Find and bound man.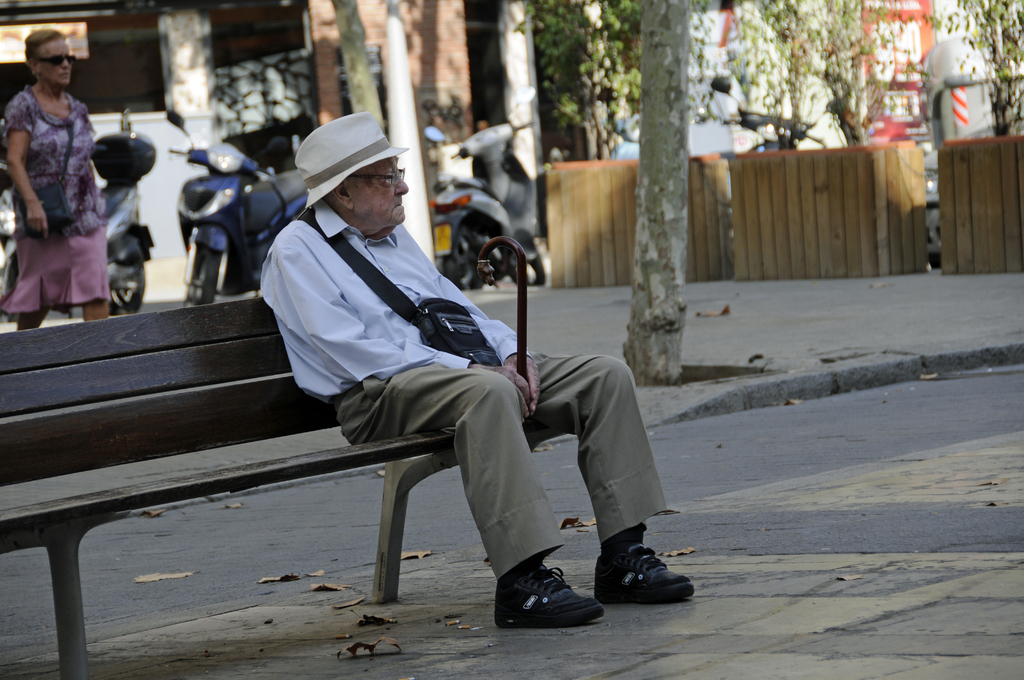
Bound: box=[193, 113, 612, 597].
